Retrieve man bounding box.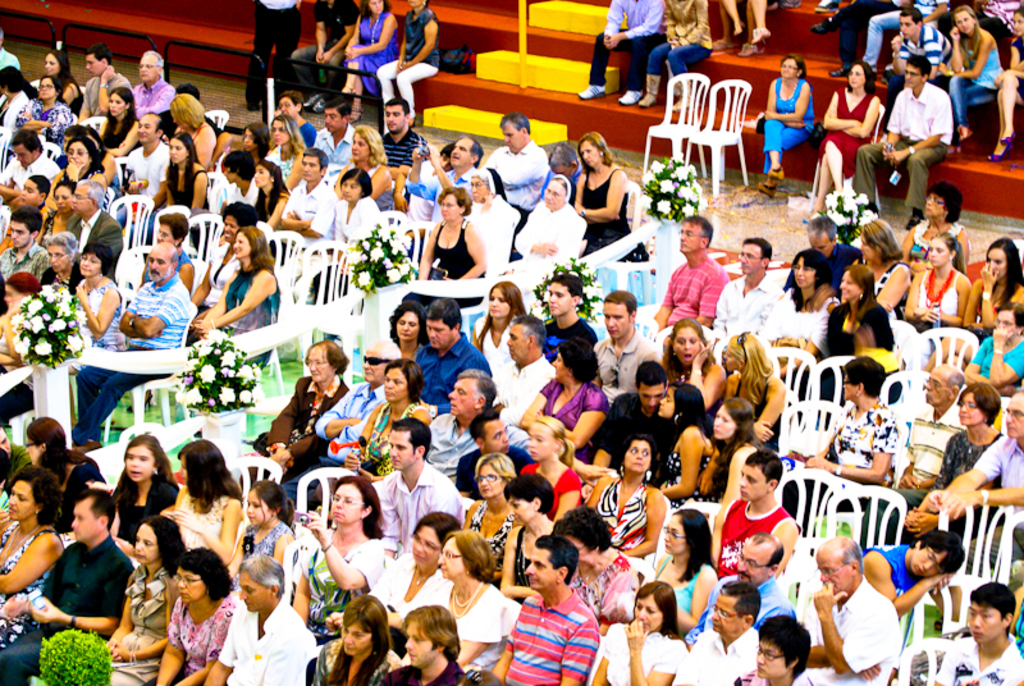
Bounding box: pyautogui.locateOnScreen(653, 210, 727, 335).
